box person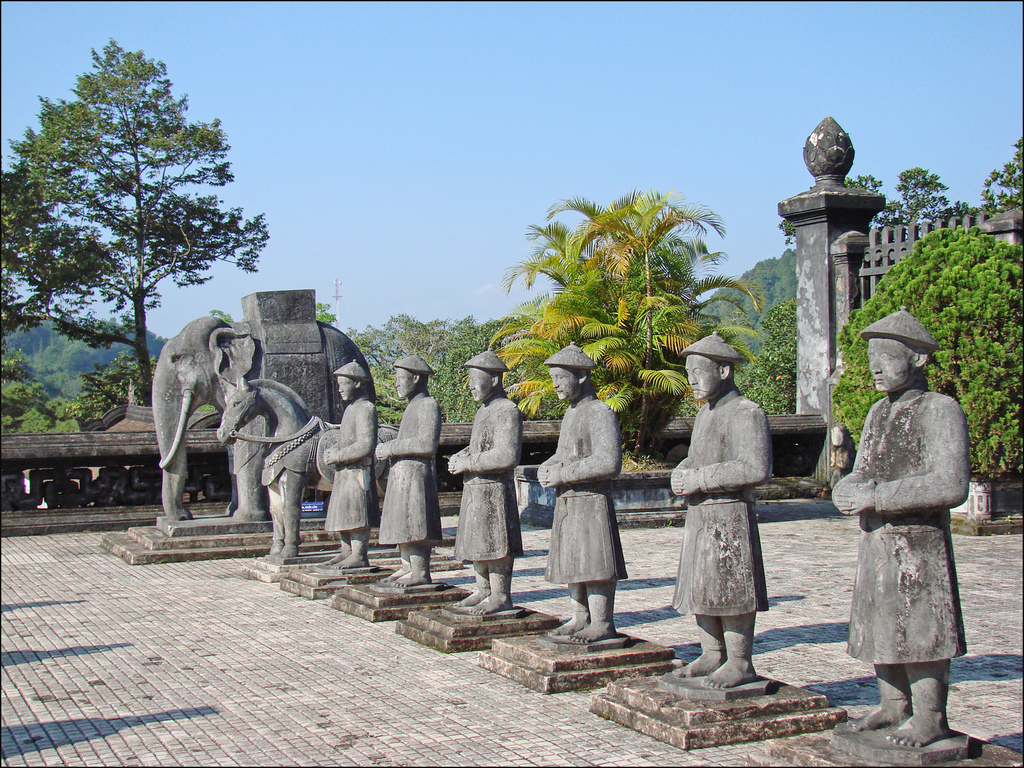
(671,346,776,689)
